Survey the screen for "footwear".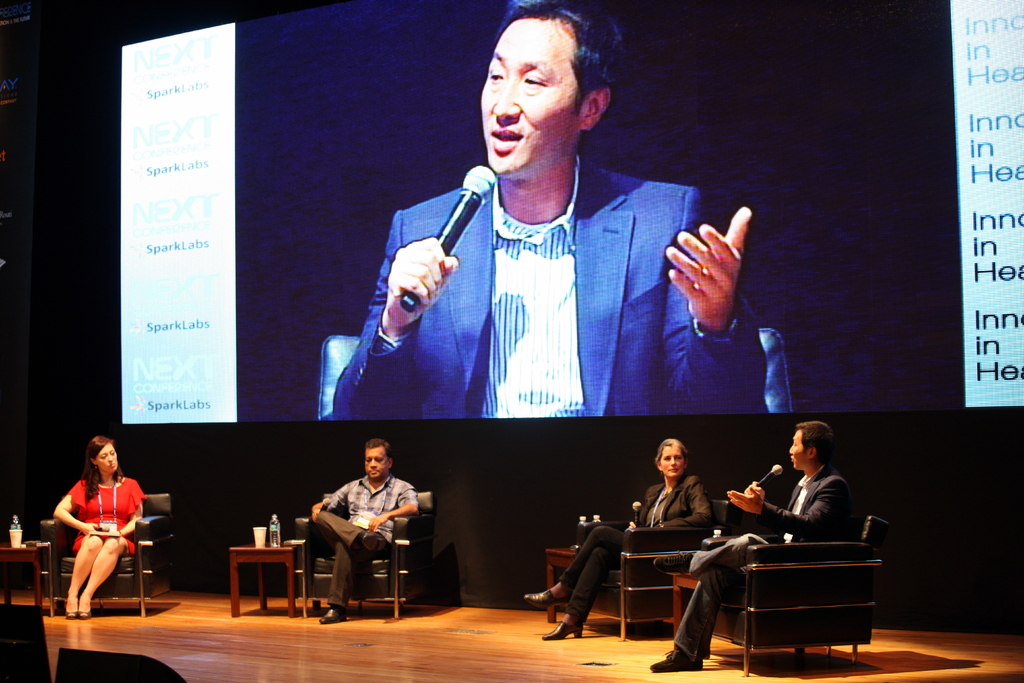
Survey found: 64,592,74,616.
